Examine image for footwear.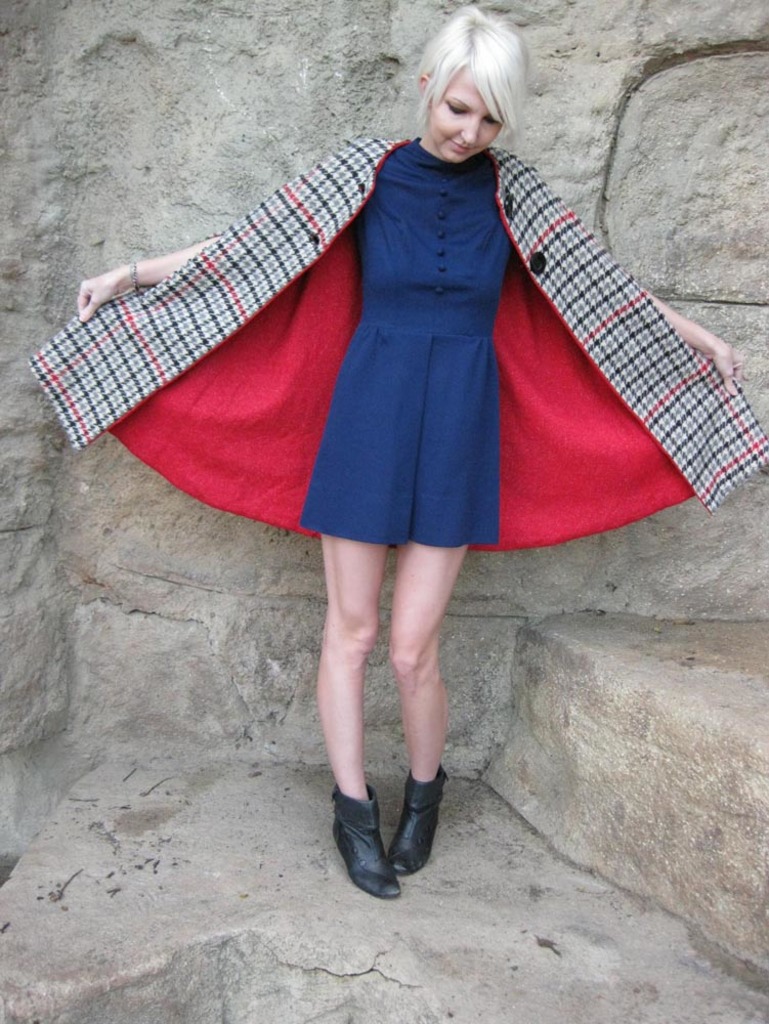
Examination result: (left=387, top=757, right=450, bottom=873).
